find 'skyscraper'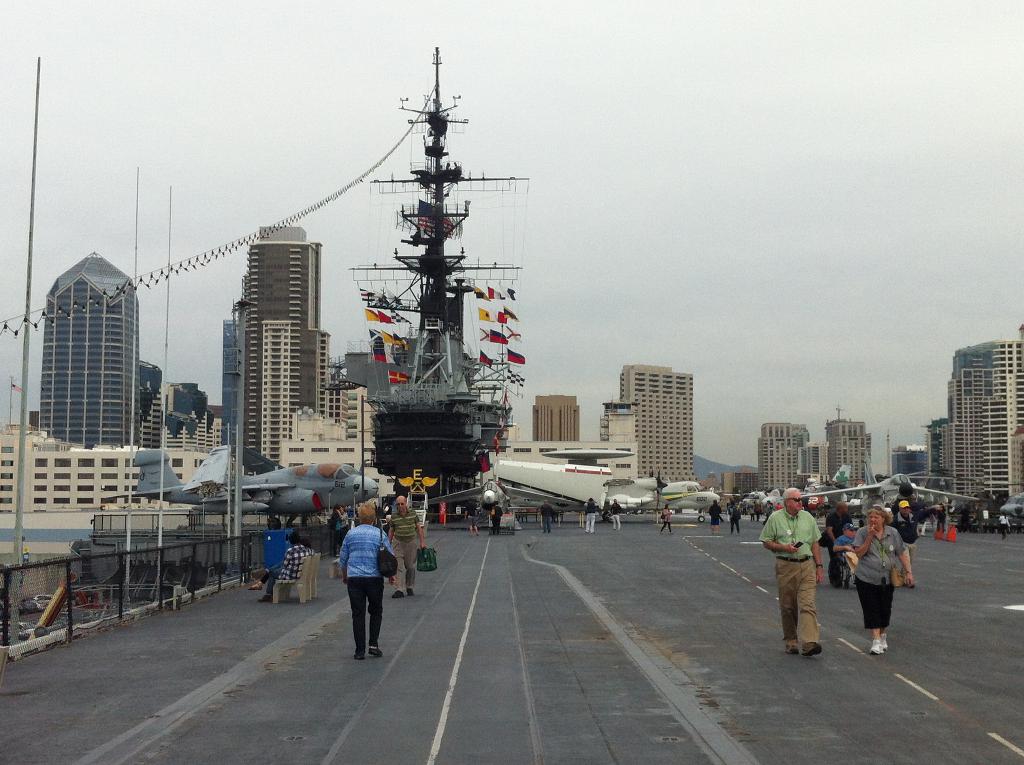
l=216, t=208, r=350, b=493
